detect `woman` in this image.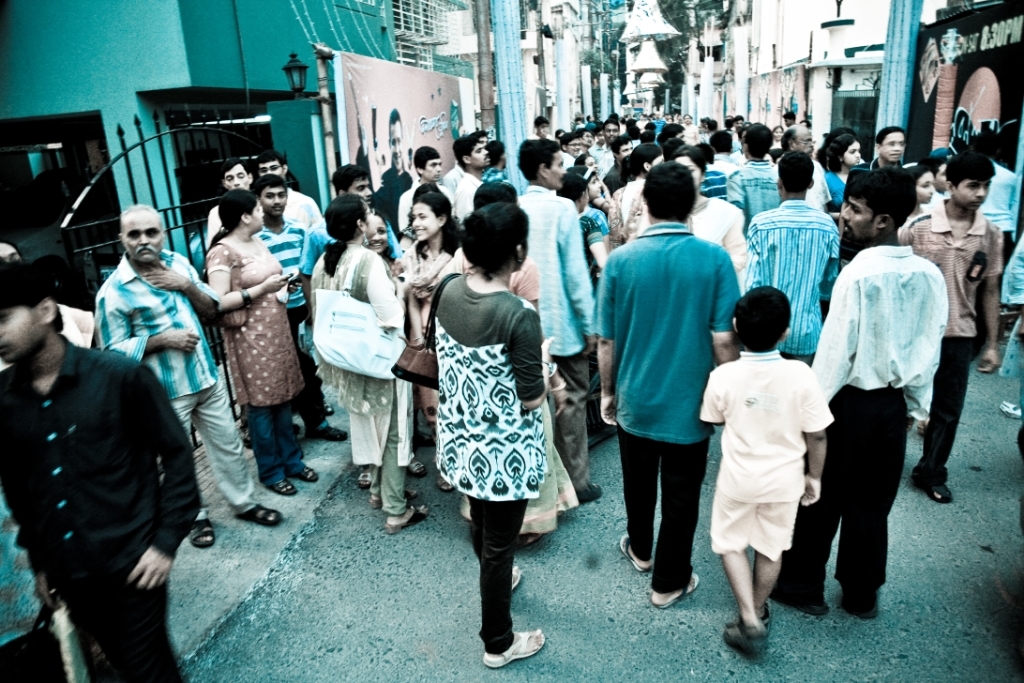
Detection: [left=309, top=194, right=436, bottom=535].
